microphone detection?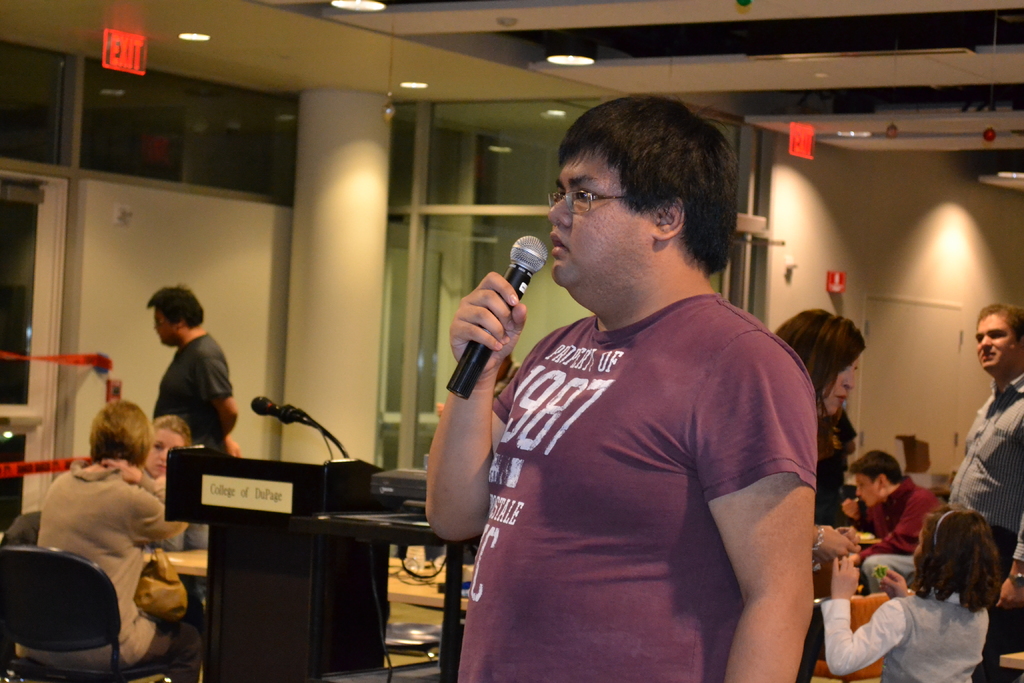
bbox=(429, 256, 549, 426)
